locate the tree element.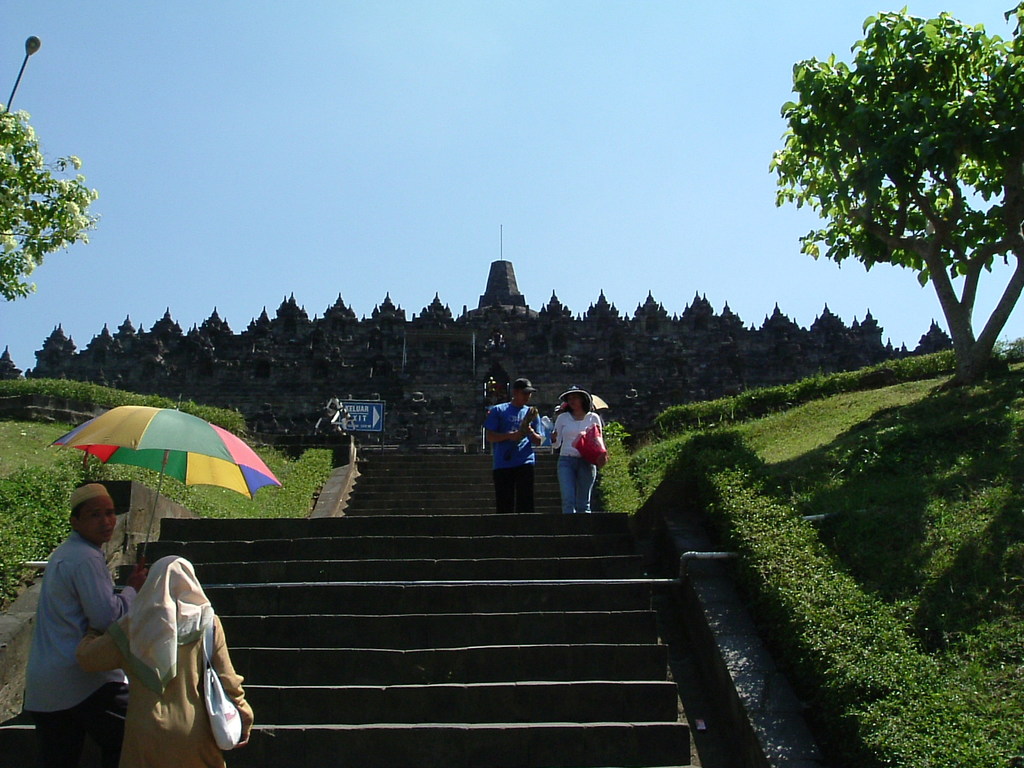
Element bbox: box=[0, 93, 102, 305].
